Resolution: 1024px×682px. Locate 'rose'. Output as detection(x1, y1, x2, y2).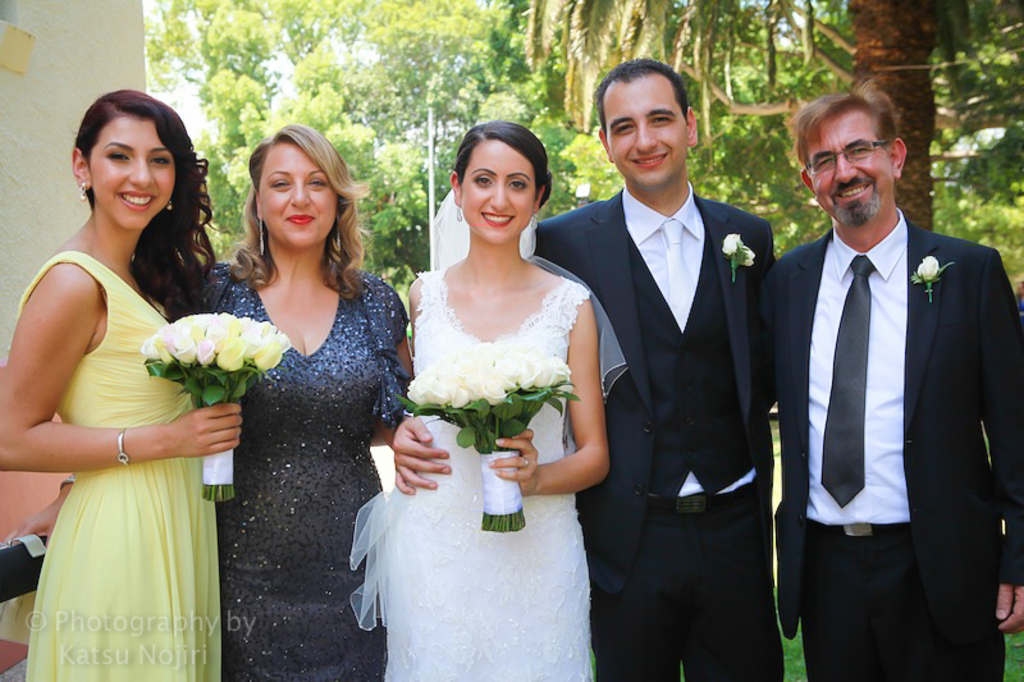
detection(717, 230, 754, 264).
